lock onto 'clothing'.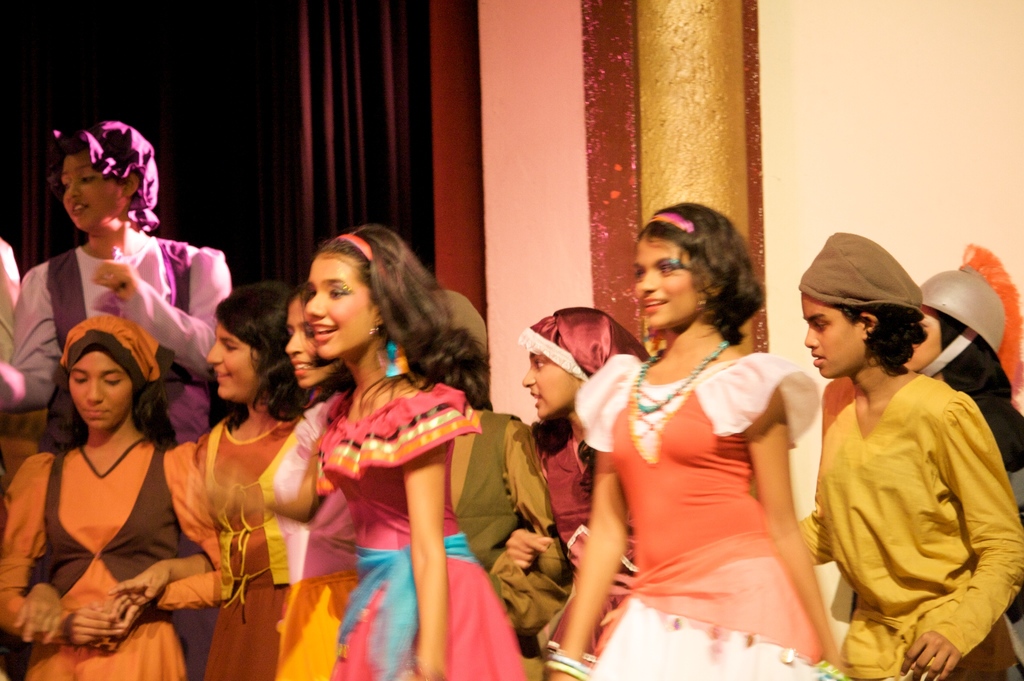
Locked: (x1=307, y1=360, x2=524, y2=680).
